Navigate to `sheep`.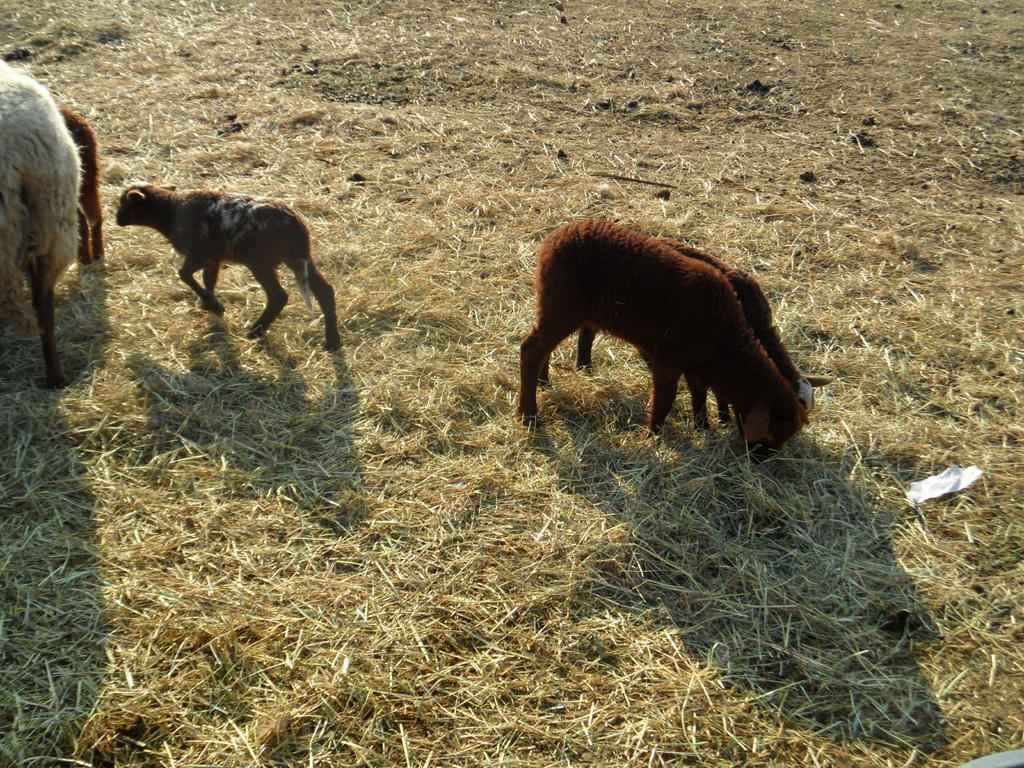
Navigation target: select_region(518, 220, 804, 479).
